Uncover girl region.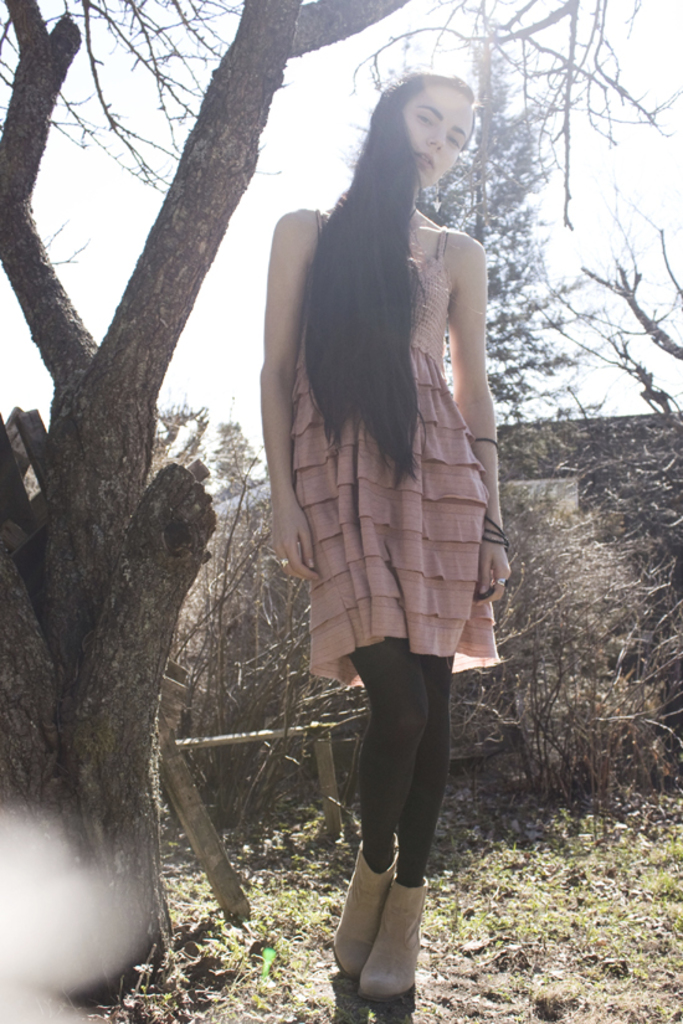
Uncovered: select_region(257, 72, 508, 1000).
